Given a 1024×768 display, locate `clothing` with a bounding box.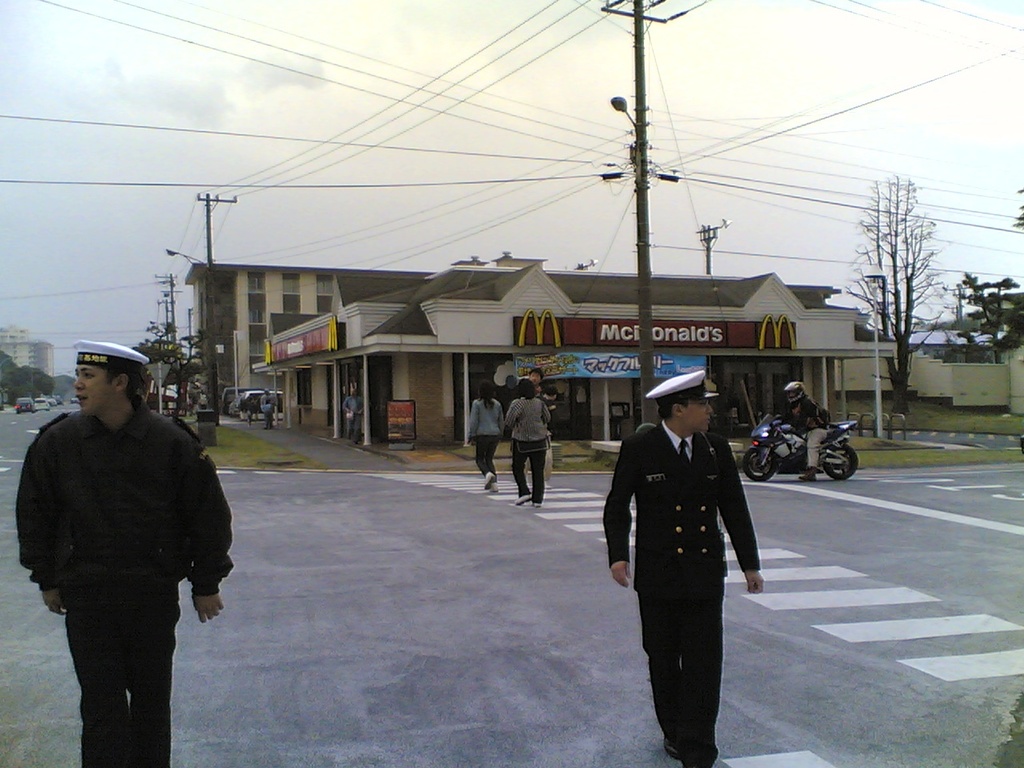
Located: box(610, 366, 764, 740).
